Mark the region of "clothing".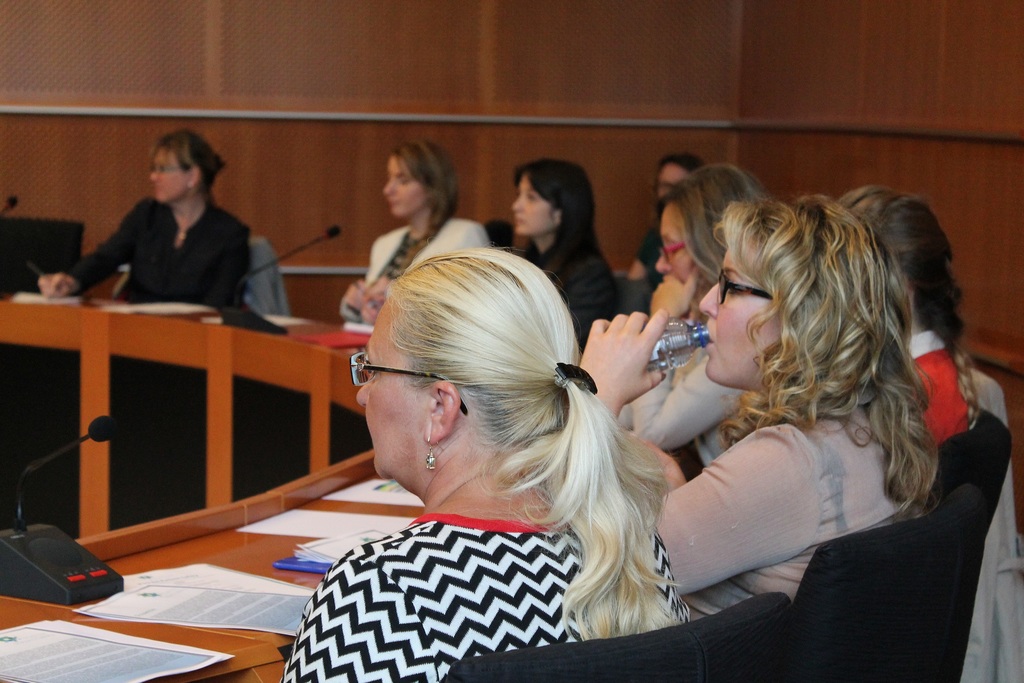
Region: box(659, 389, 913, 614).
